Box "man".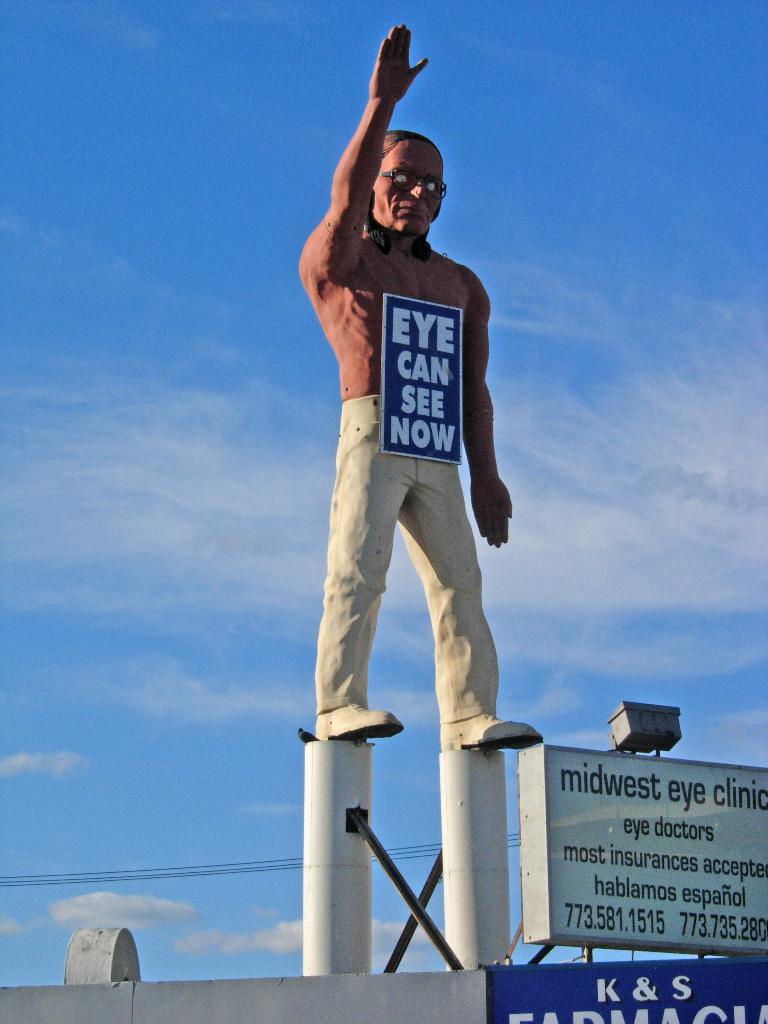
bbox(295, 17, 543, 753).
